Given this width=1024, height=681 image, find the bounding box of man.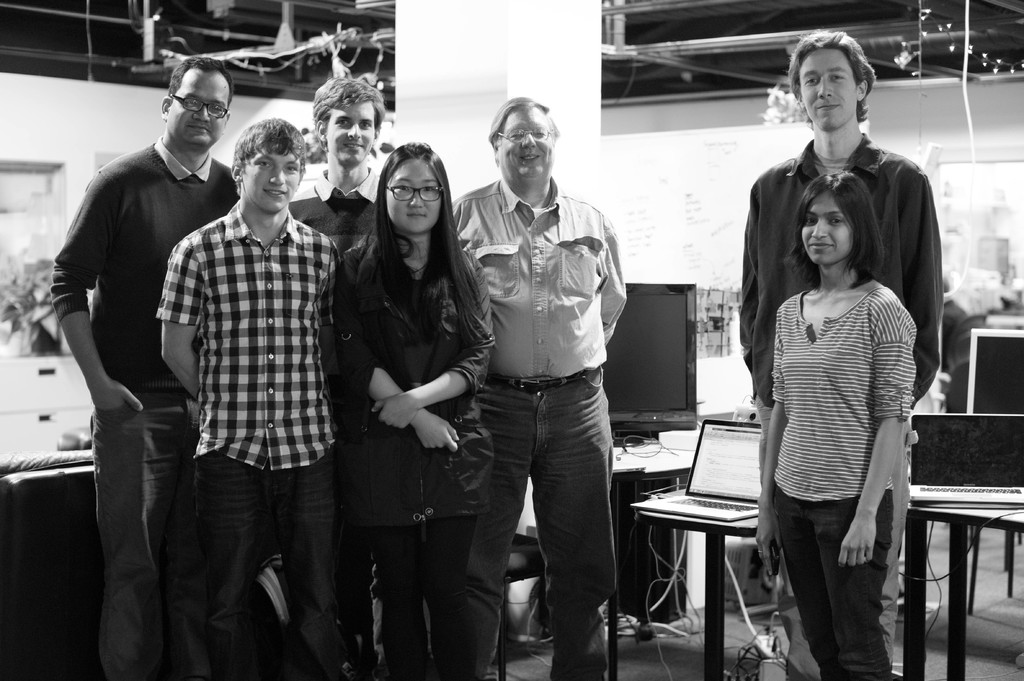
bbox=[155, 115, 344, 680].
